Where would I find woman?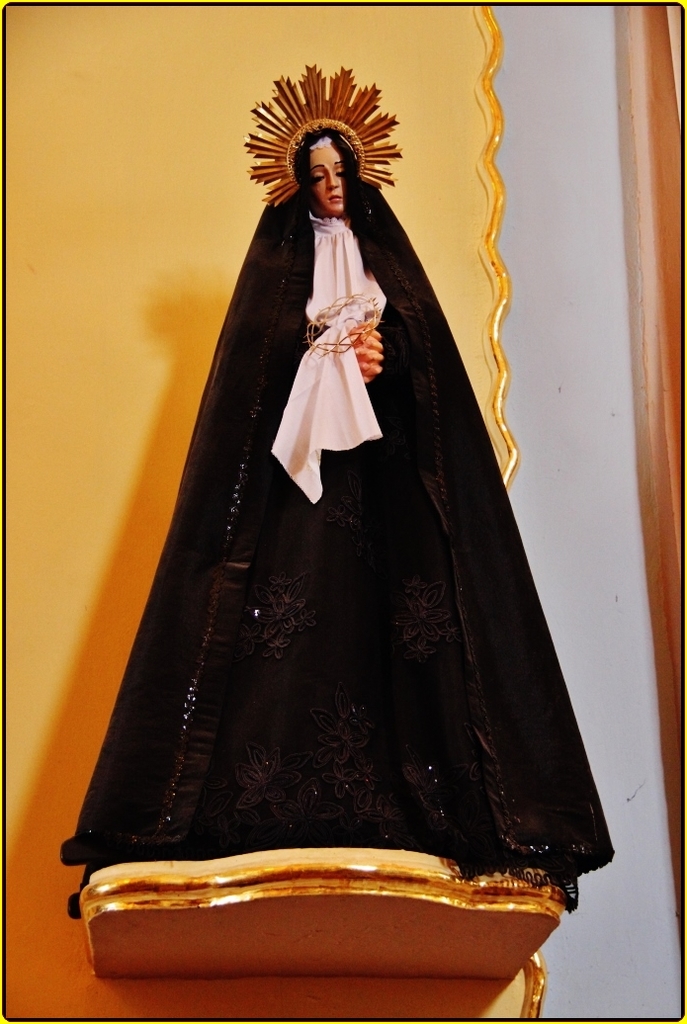
At (41,130,621,915).
